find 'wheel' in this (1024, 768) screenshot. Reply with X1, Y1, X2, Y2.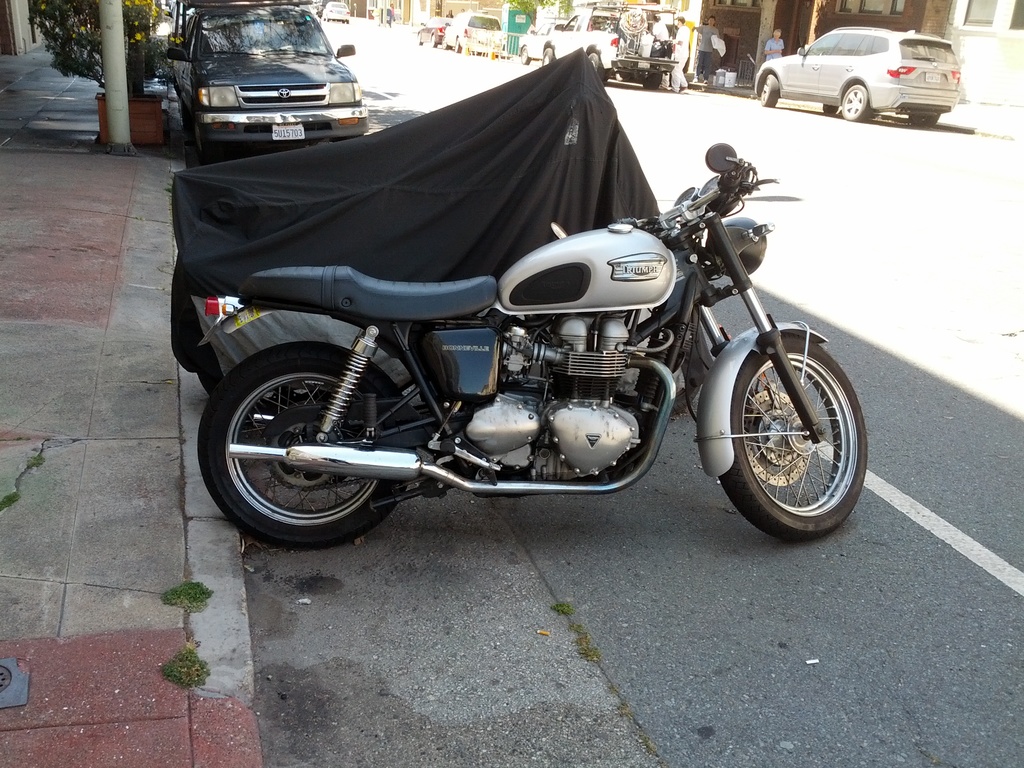
717, 333, 871, 539.
